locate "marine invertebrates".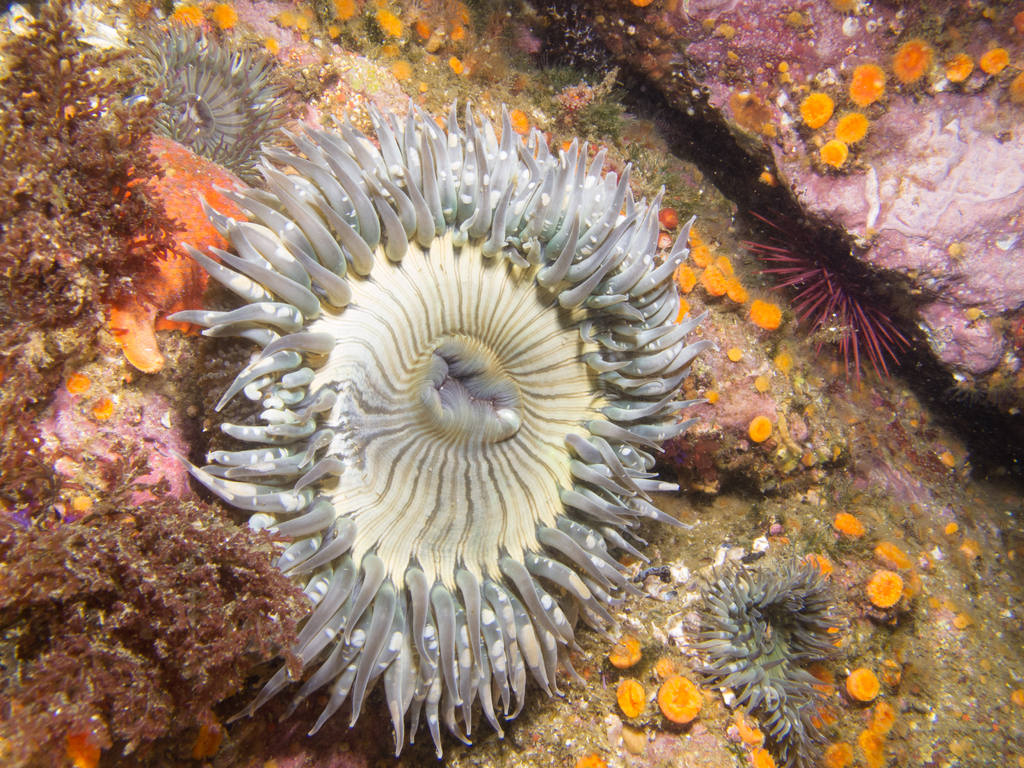
Bounding box: Rect(750, 295, 781, 332).
